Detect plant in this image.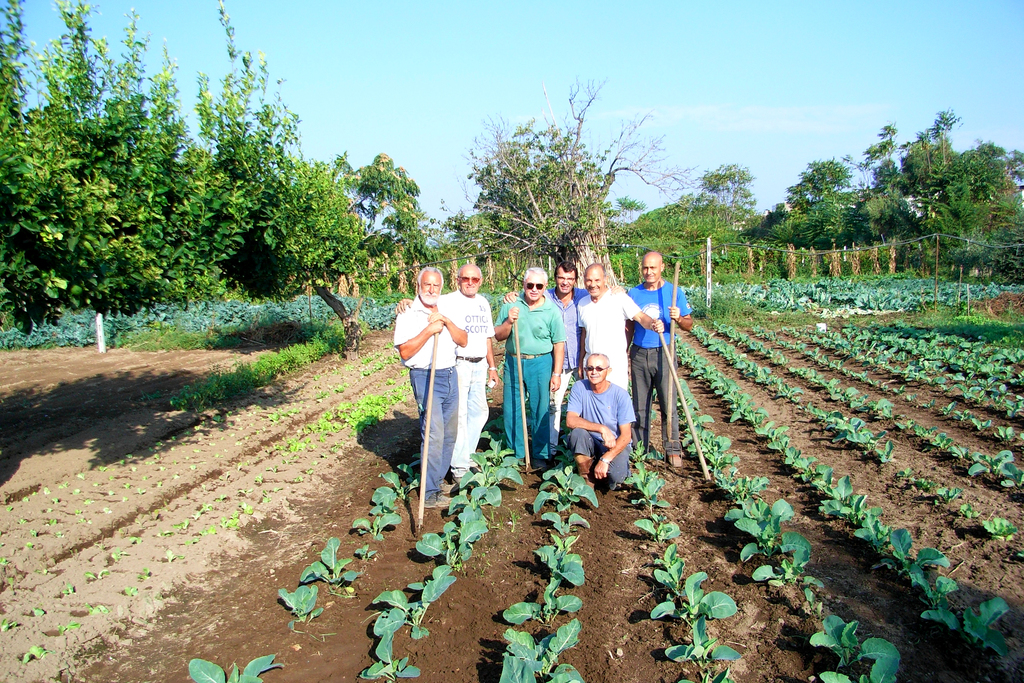
Detection: 272 589 330 638.
